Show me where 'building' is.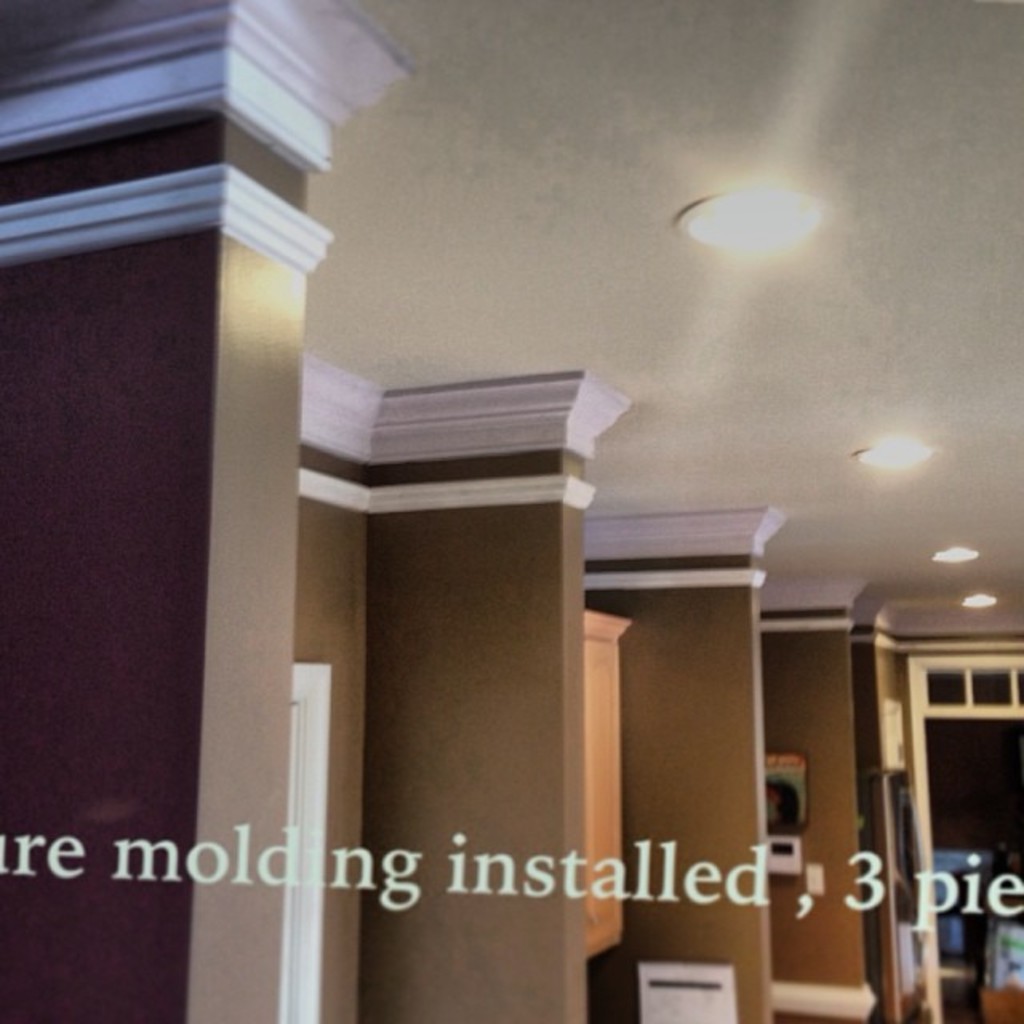
'building' is at left=0, top=0, right=1022, bottom=1022.
